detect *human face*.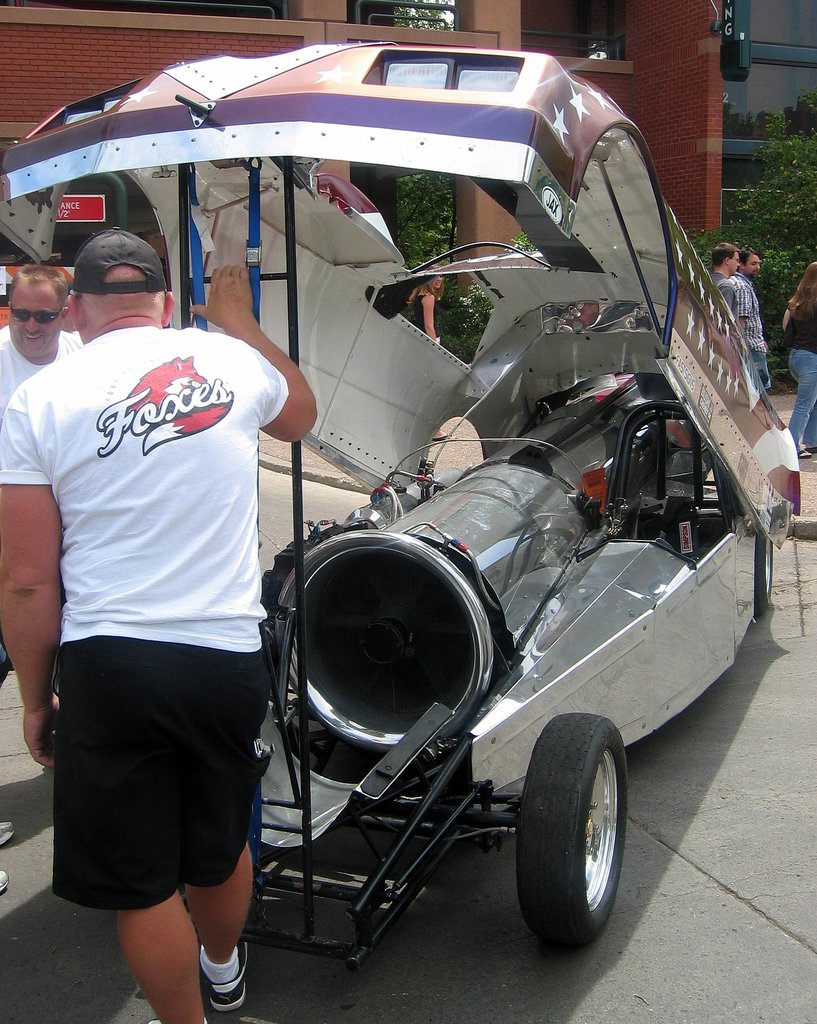
Detected at [14,276,60,364].
